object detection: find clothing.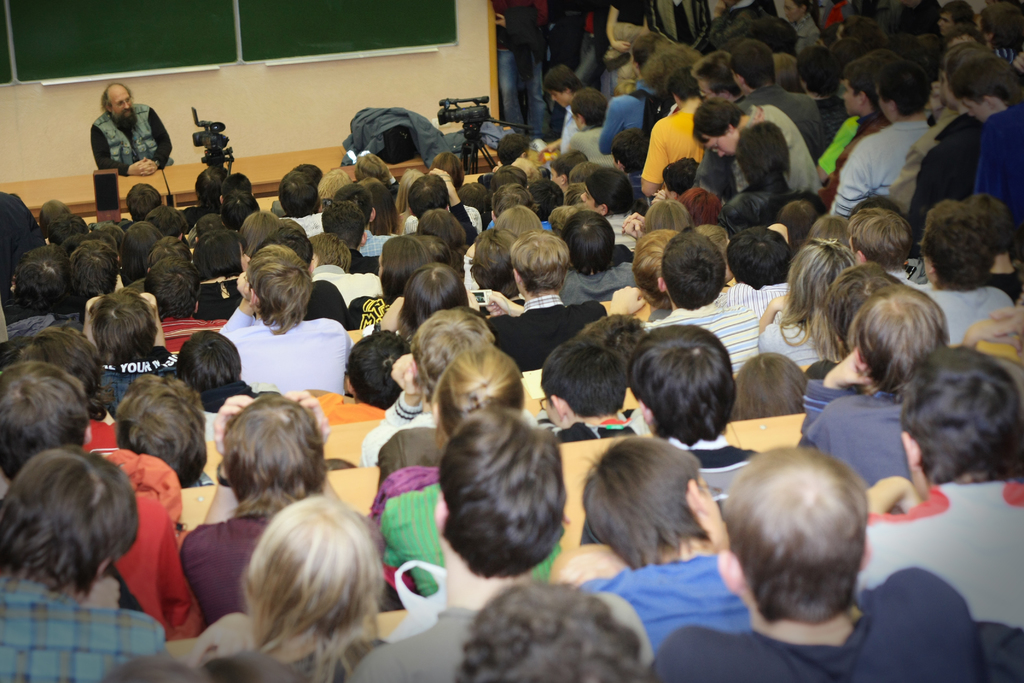
[x1=323, y1=391, x2=383, y2=431].
